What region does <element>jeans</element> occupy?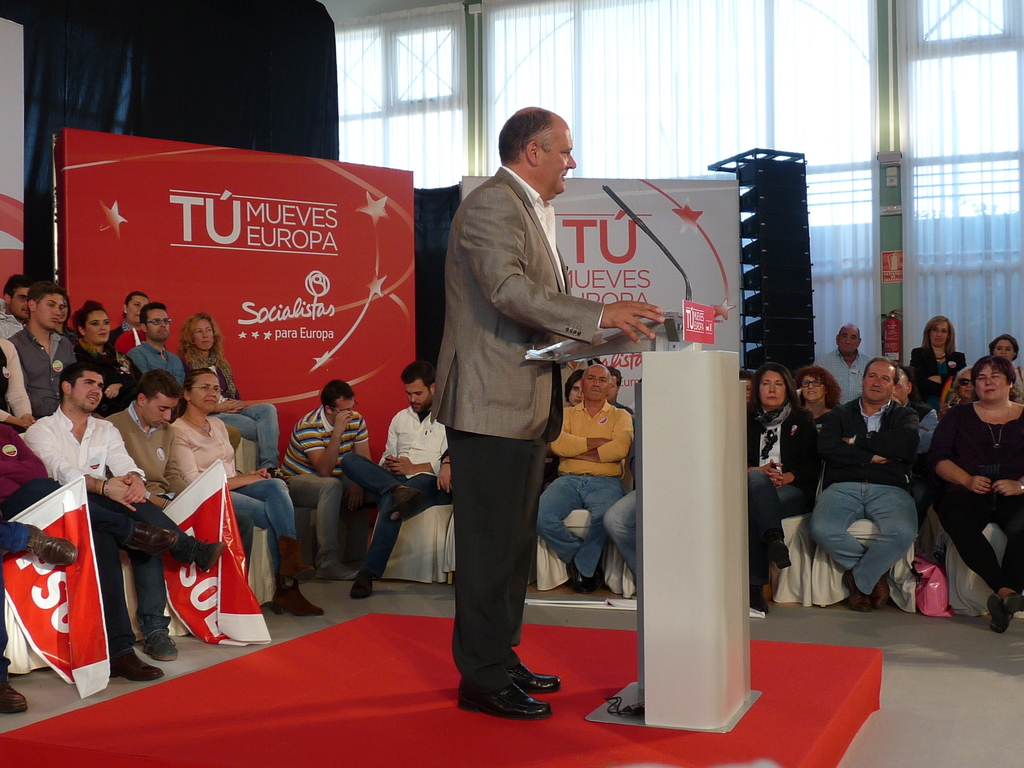
box=[935, 481, 1023, 585].
